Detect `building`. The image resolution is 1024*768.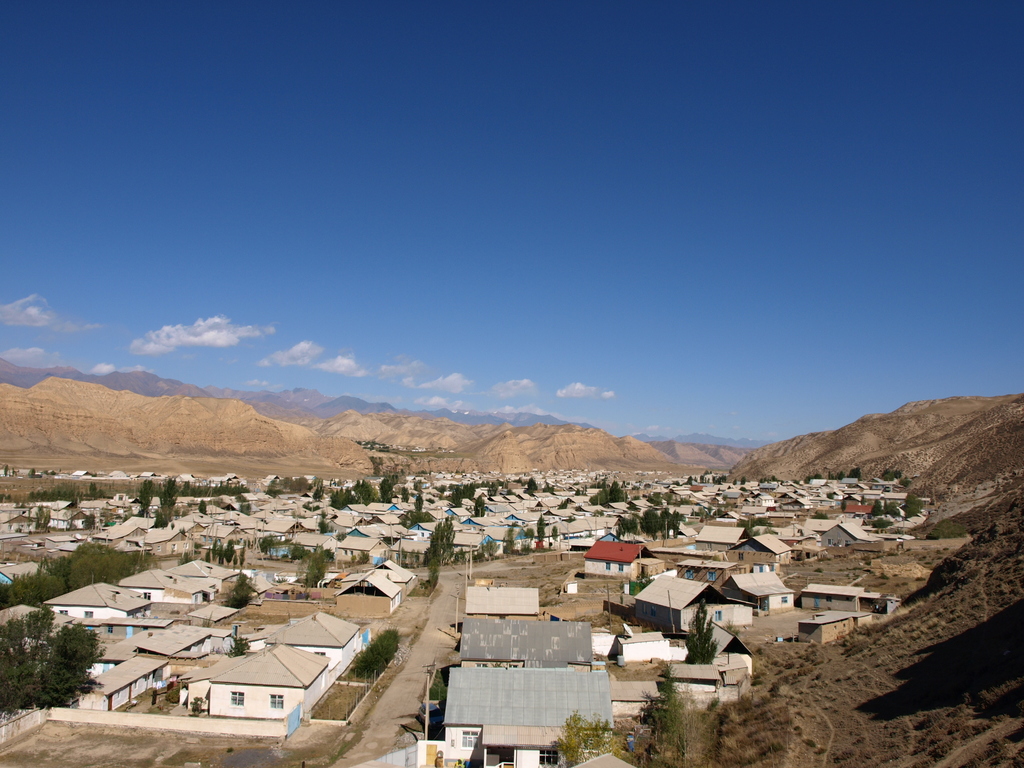
bbox(333, 572, 401, 616).
